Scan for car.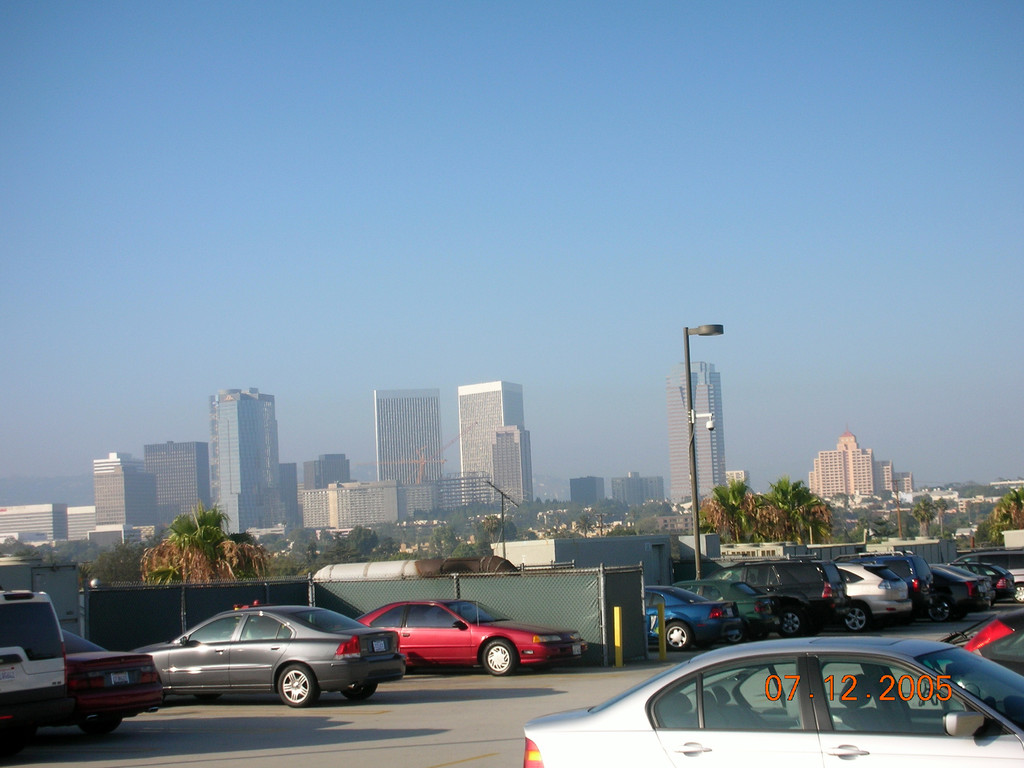
Scan result: l=928, t=560, r=990, b=623.
